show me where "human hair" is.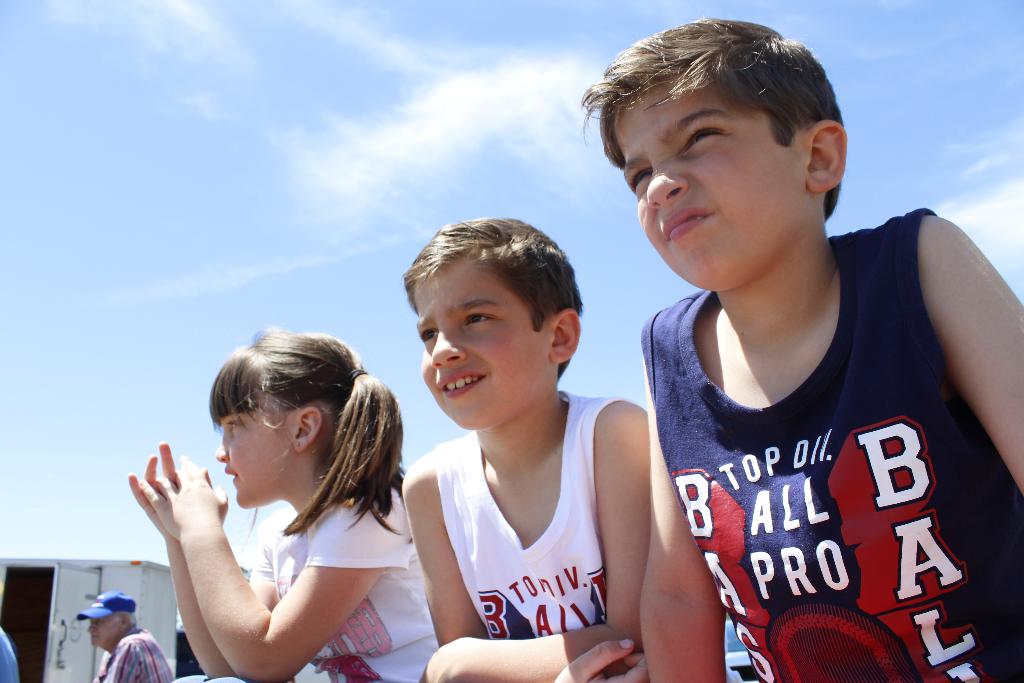
"human hair" is at (x1=111, y1=611, x2=138, y2=625).
